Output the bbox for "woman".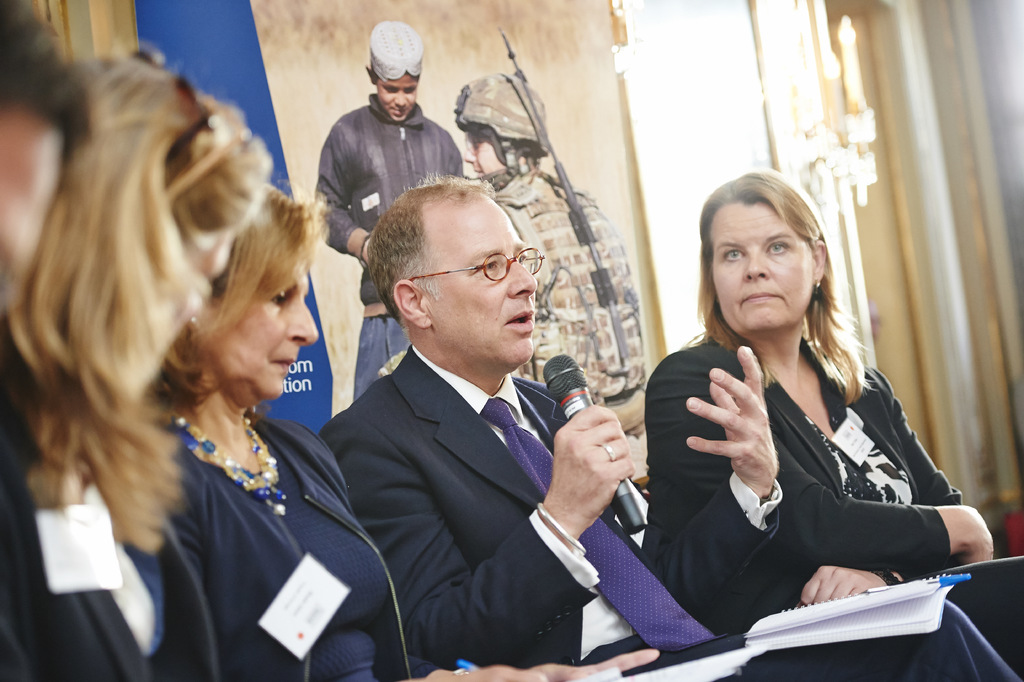
pyautogui.locateOnScreen(0, 49, 275, 681).
